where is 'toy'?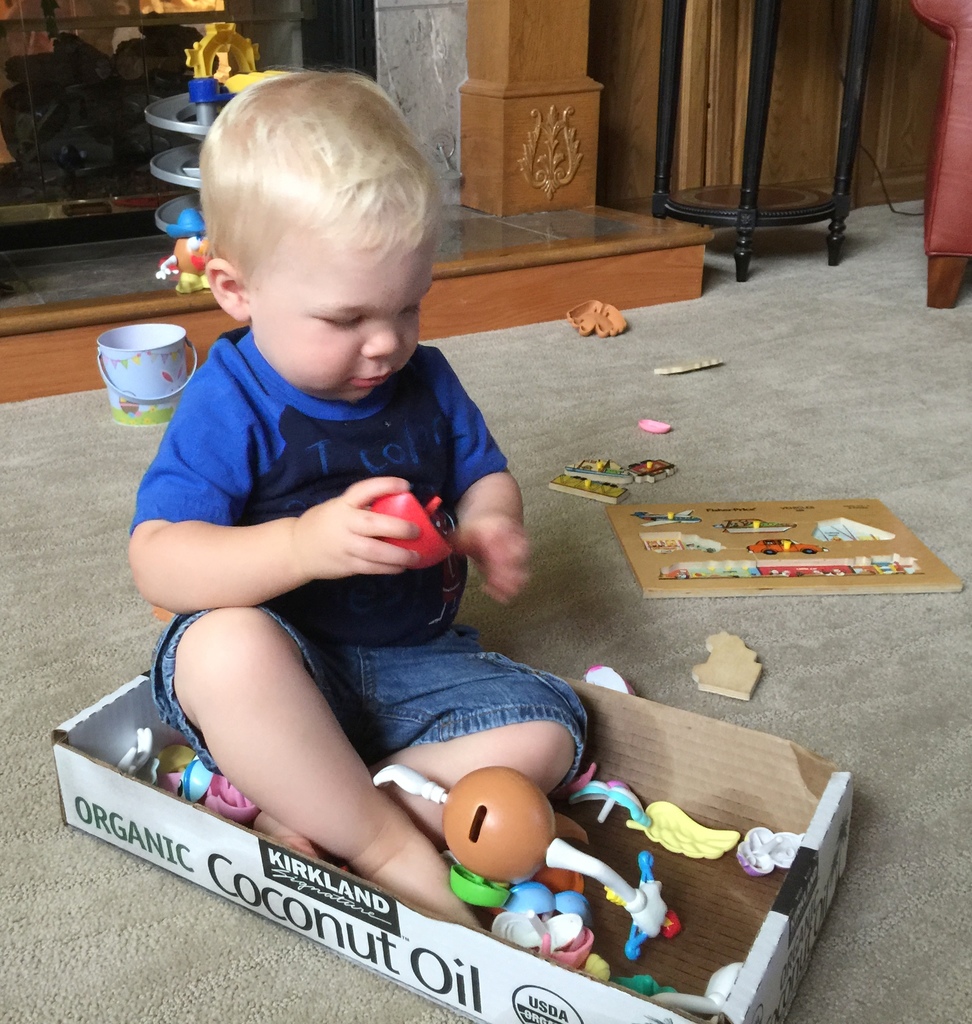
713/516/792/530.
